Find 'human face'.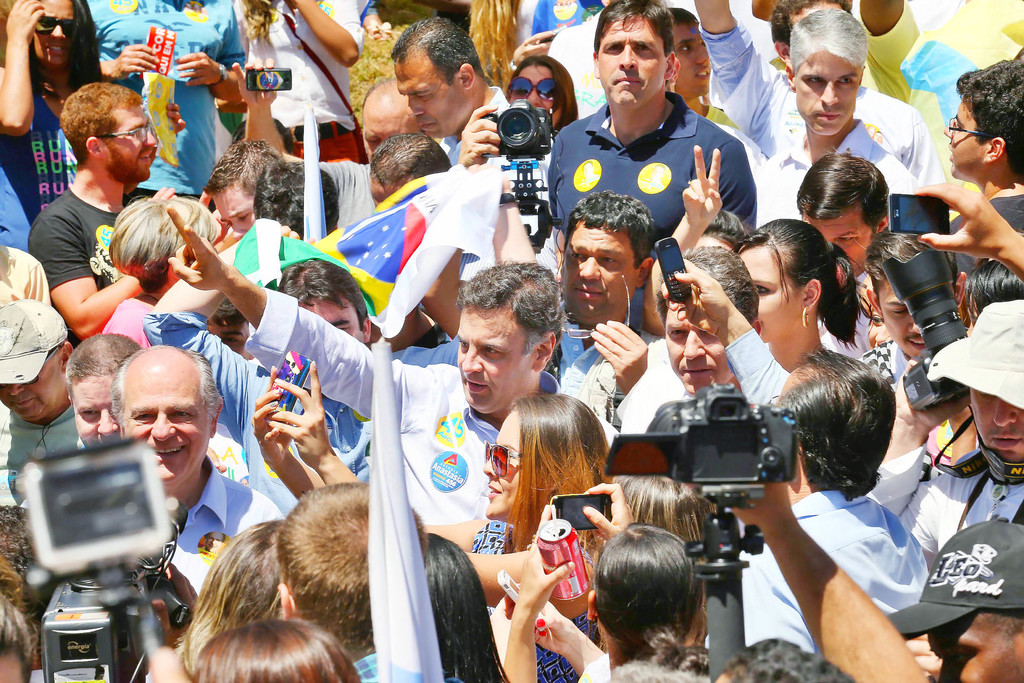
Rect(804, 205, 874, 259).
